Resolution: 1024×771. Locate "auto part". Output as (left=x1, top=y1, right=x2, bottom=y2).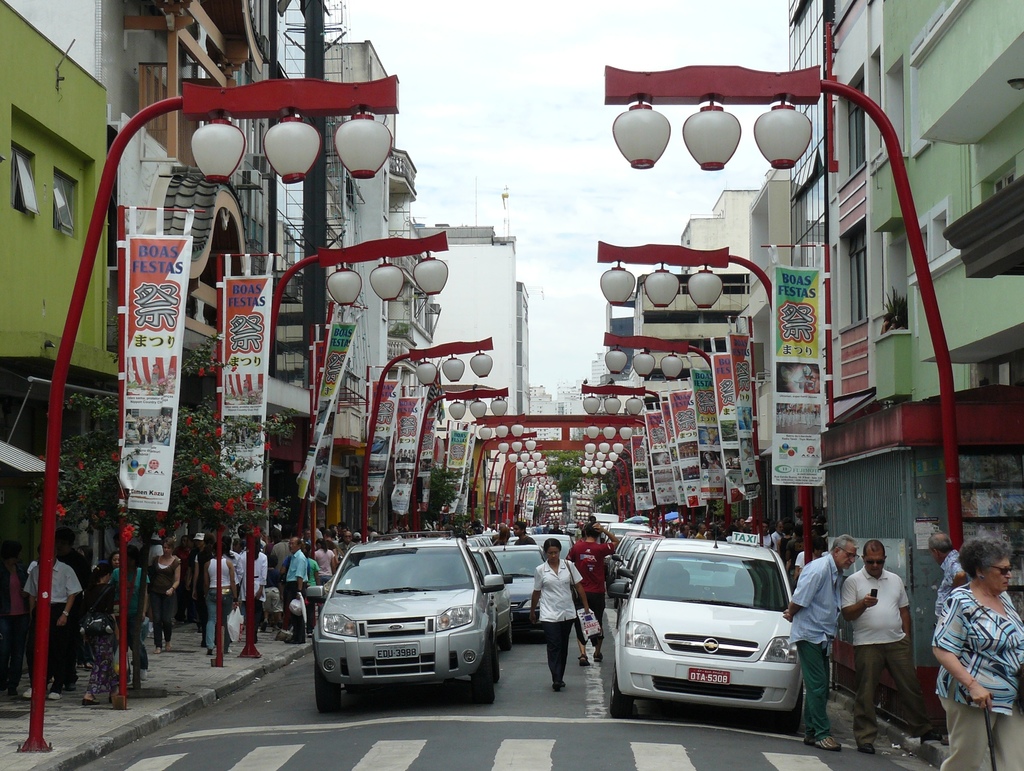
(left=611, top=659, right=616, bottom=716).
